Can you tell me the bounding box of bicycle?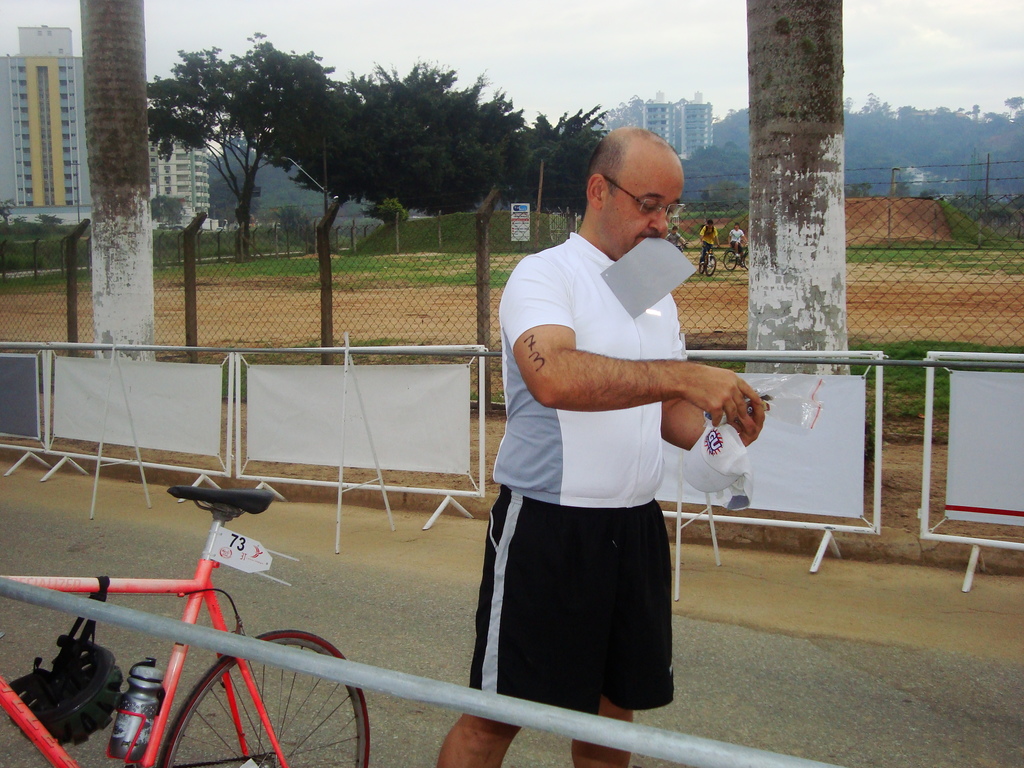
698, 243, 721, 276.
